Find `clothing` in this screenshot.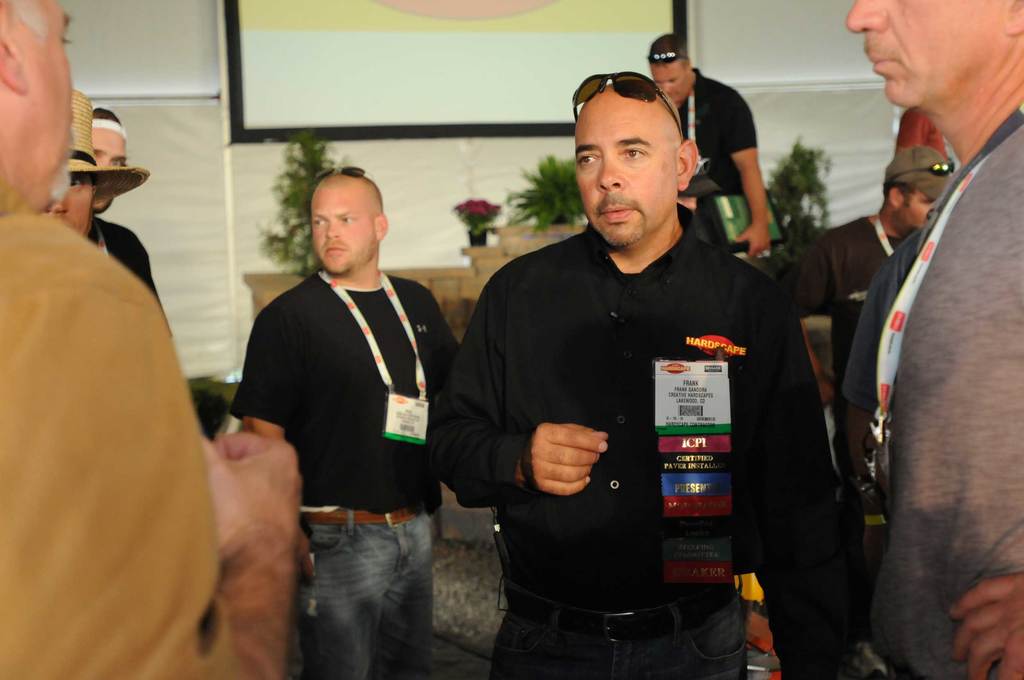
The bounding box for `clothing` is BBox(225, 271, 459, 679).
